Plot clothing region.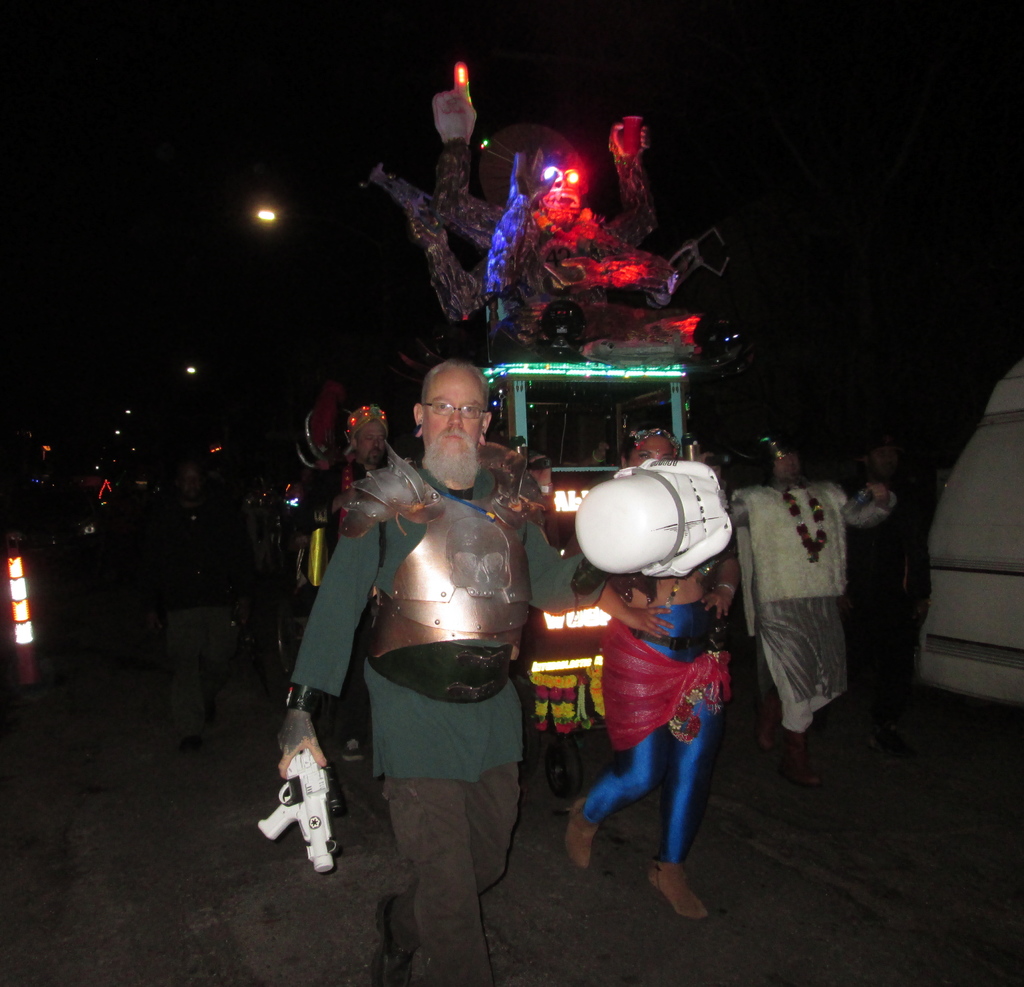
Plotted at <box>303,445,384,687</box>.
